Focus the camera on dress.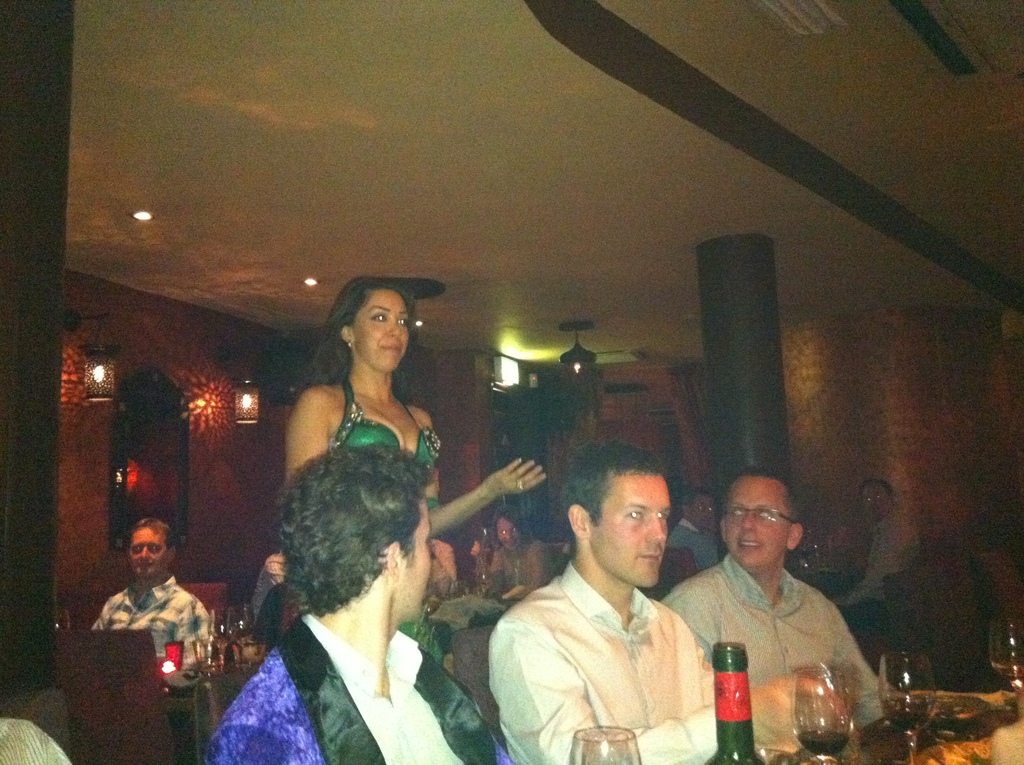
Focus region: pyautogui.locateOnScreen(323, 383, 451, 675).
